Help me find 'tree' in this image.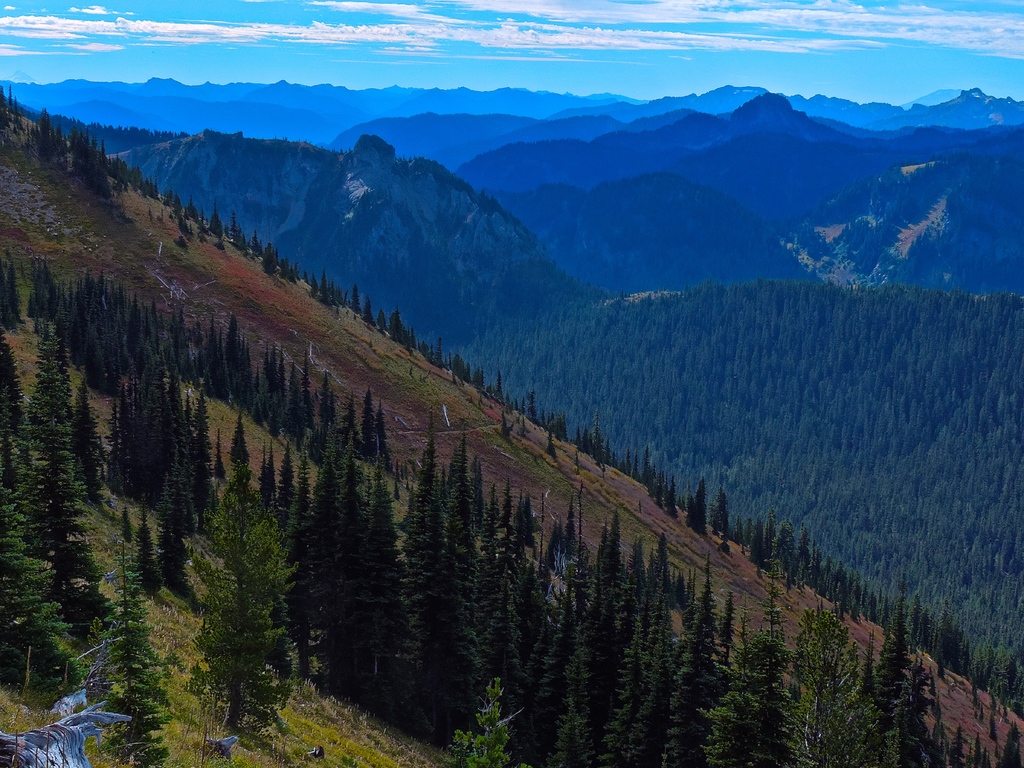
Found it: (x1=351, y1=285, x2=359, y2=314).
